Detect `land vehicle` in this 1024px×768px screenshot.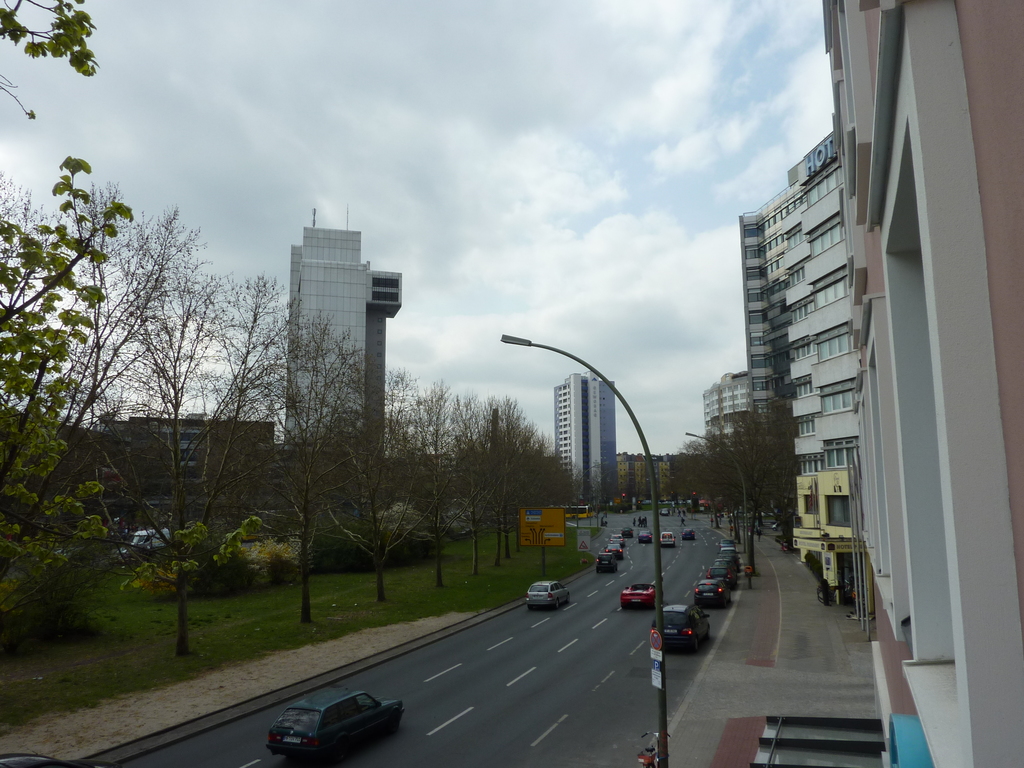
Detection: BBox(694, 577, 735, 609).
